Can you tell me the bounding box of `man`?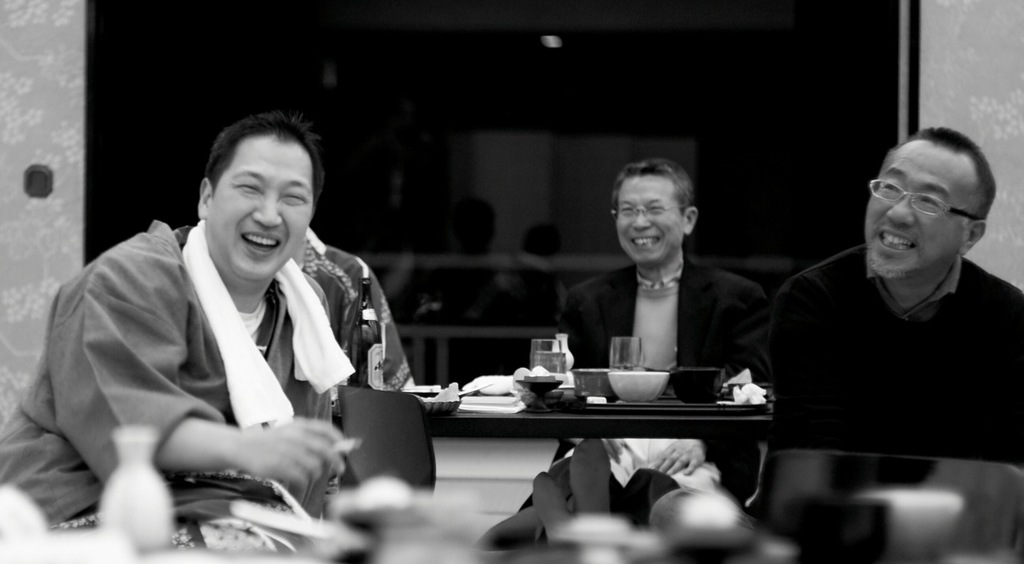
x1=551 y1=145 x2=754 y2=448.
